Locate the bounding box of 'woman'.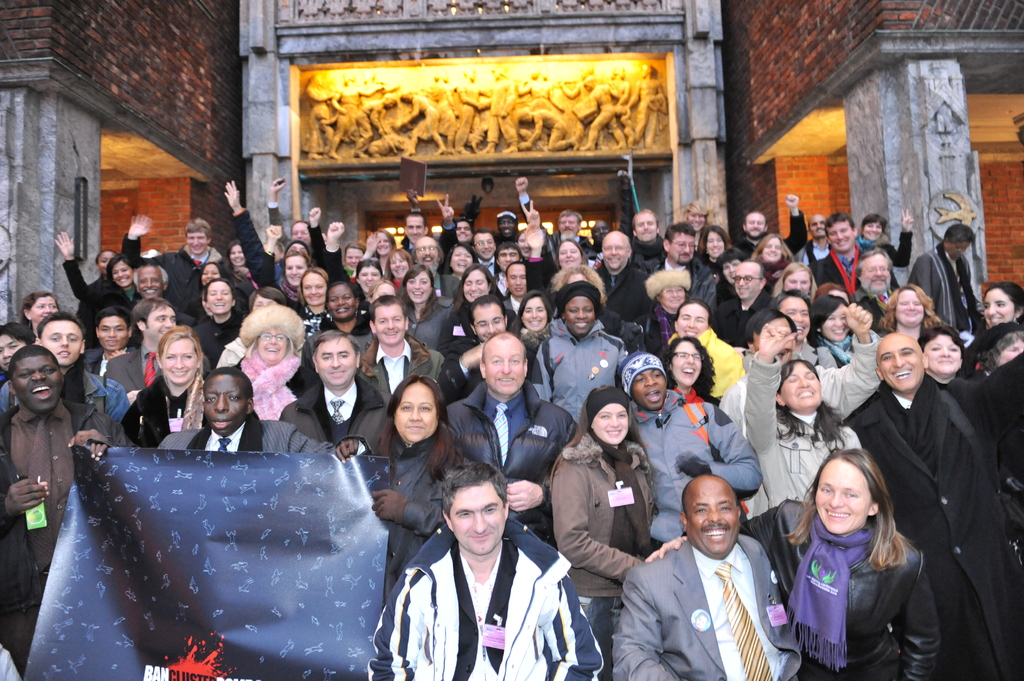
Bounding box: rect(528, 221, 598, 291).
